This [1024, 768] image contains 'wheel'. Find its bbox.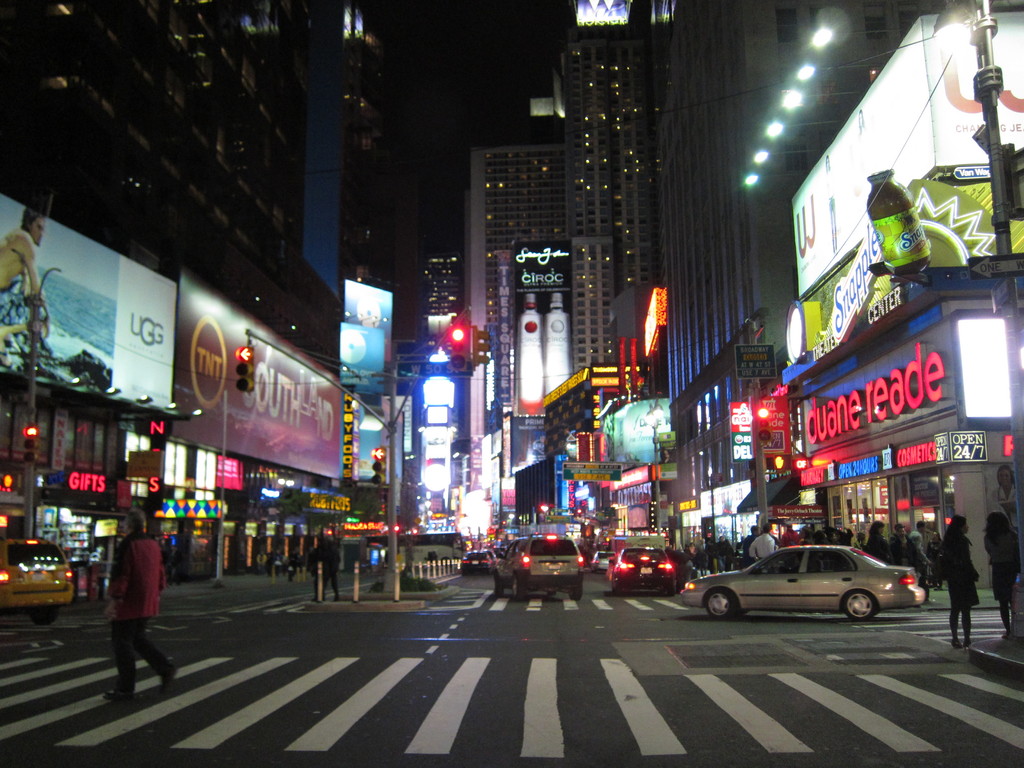
705 593 732 620.
